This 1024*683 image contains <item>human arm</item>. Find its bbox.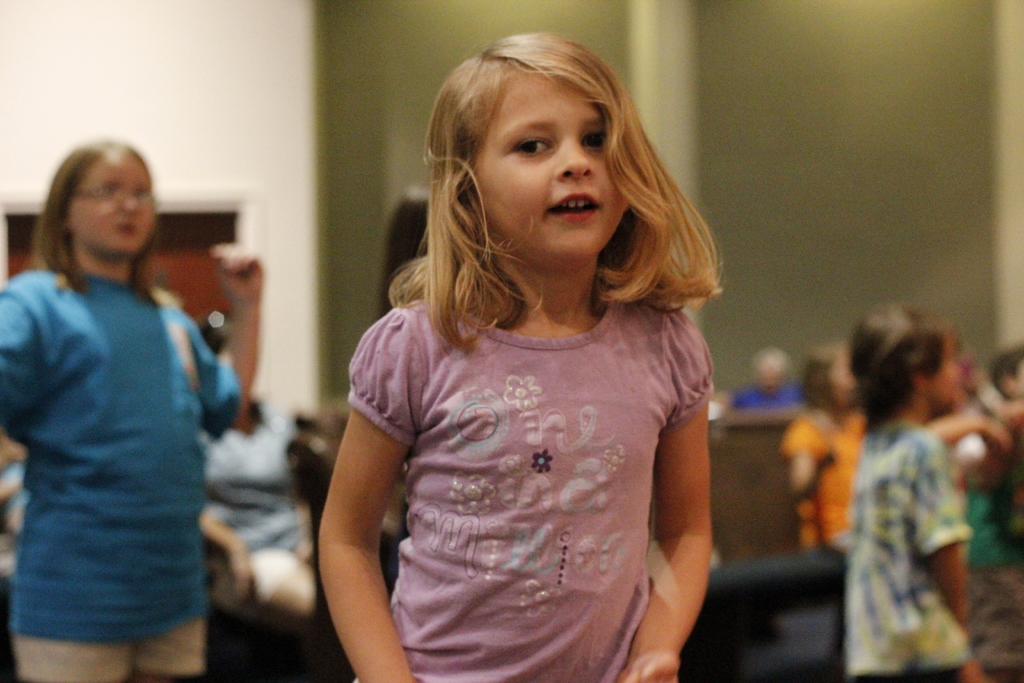
(x1=181, y1=240, x2=264, y2=440).
